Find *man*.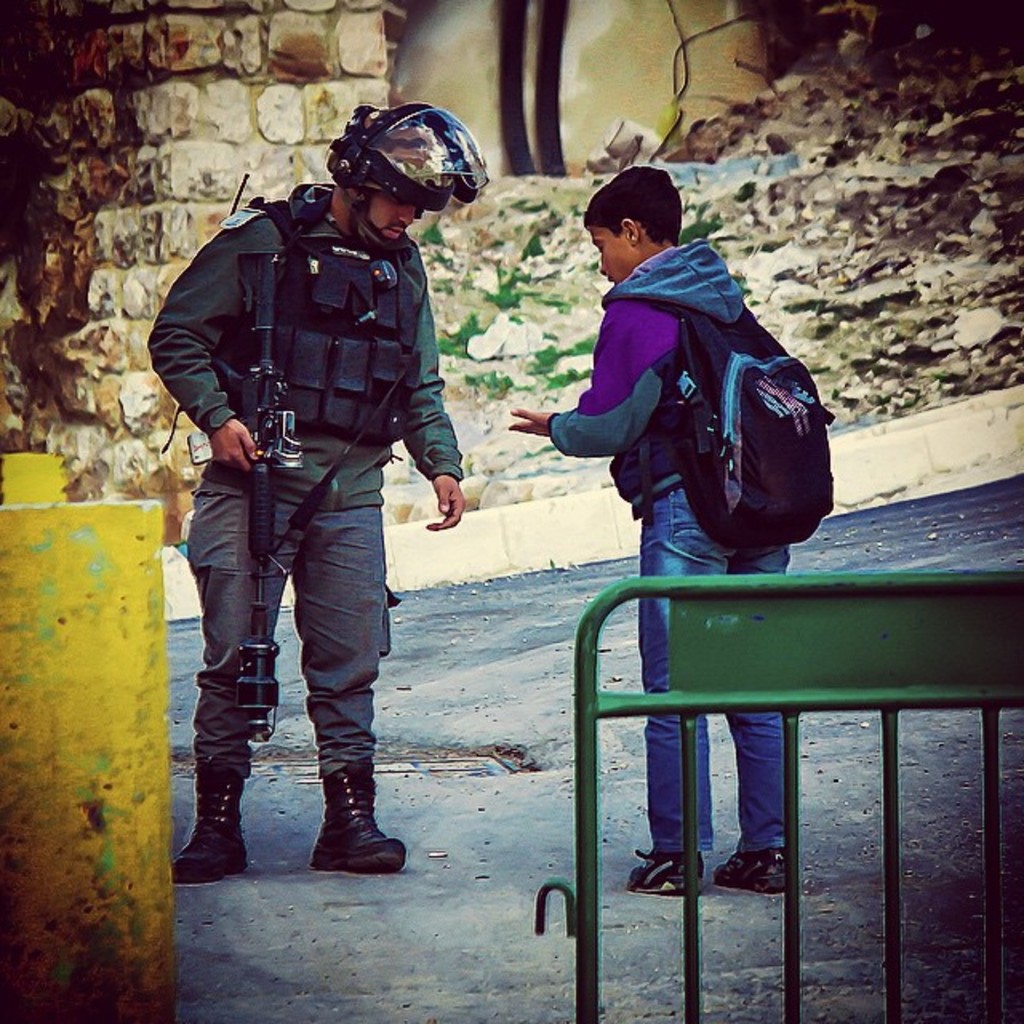
[left=160, top=208, right=456, bottom=874].
